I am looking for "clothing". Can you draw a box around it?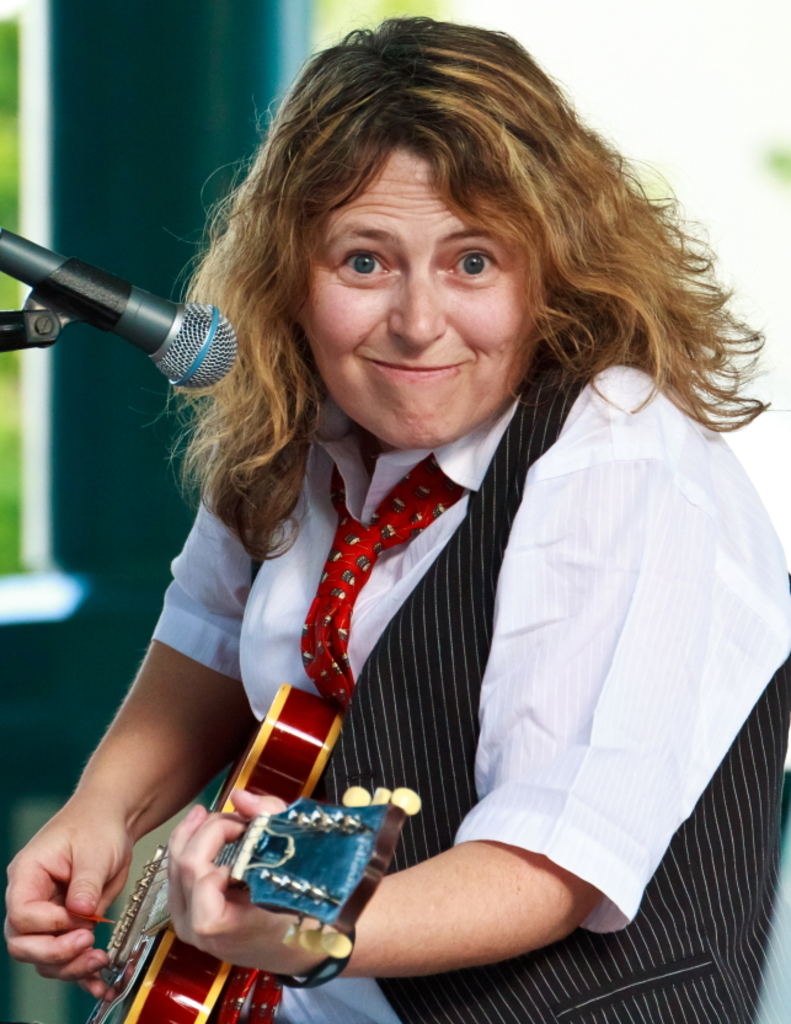
Sure, the bounding box is 59/258/763/986.
